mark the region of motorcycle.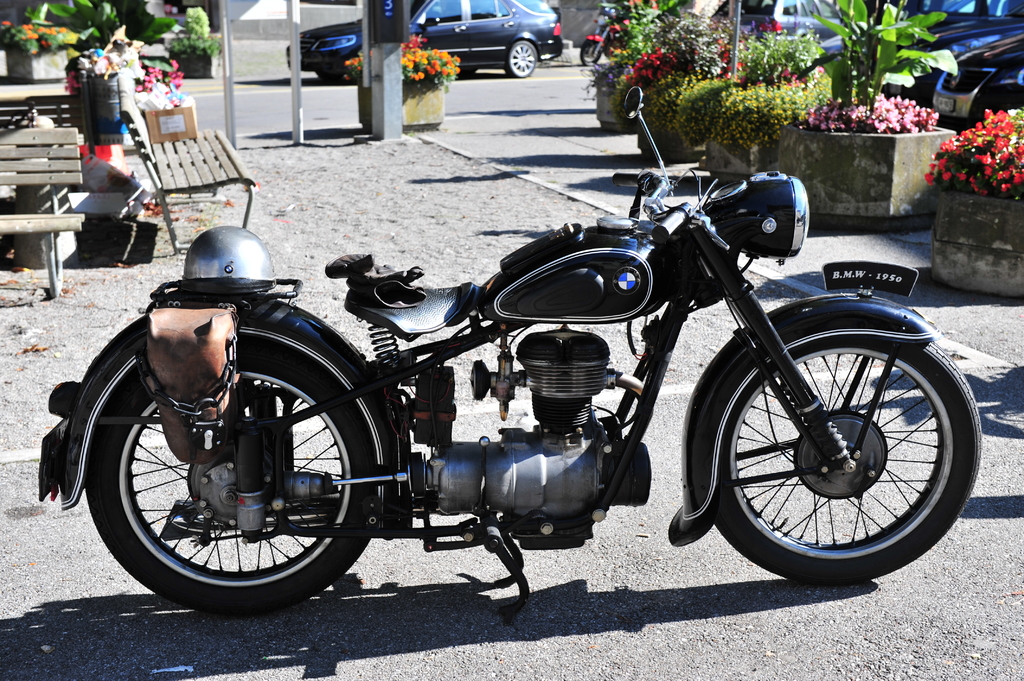
Region: <box>86,108,977,638</box>.
